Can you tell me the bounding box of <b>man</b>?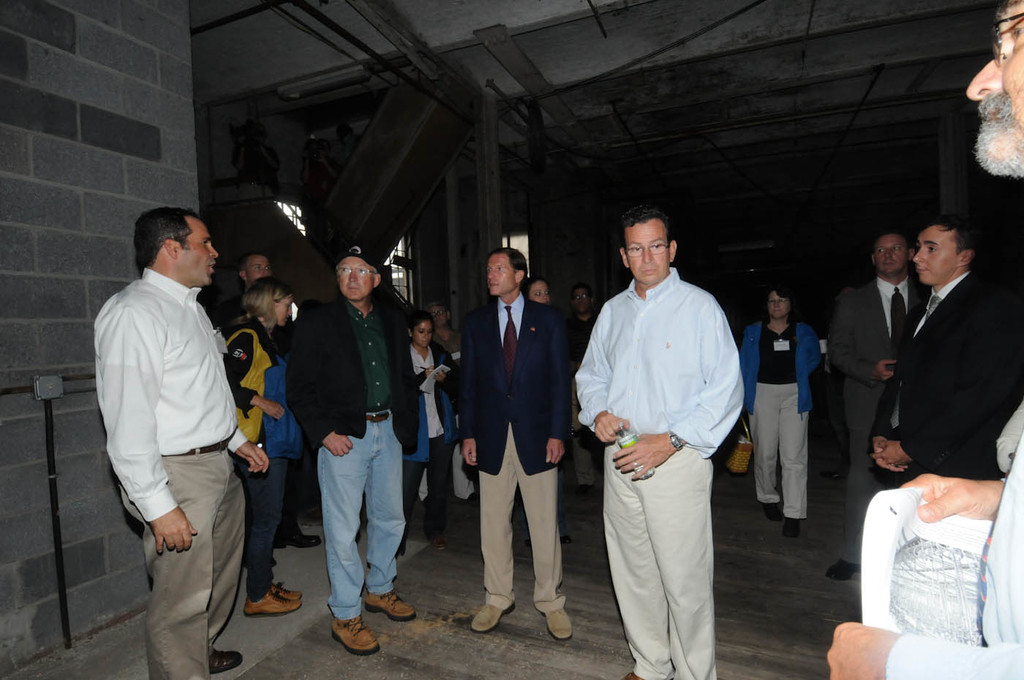
Rect(91, 202, 257, 679).
